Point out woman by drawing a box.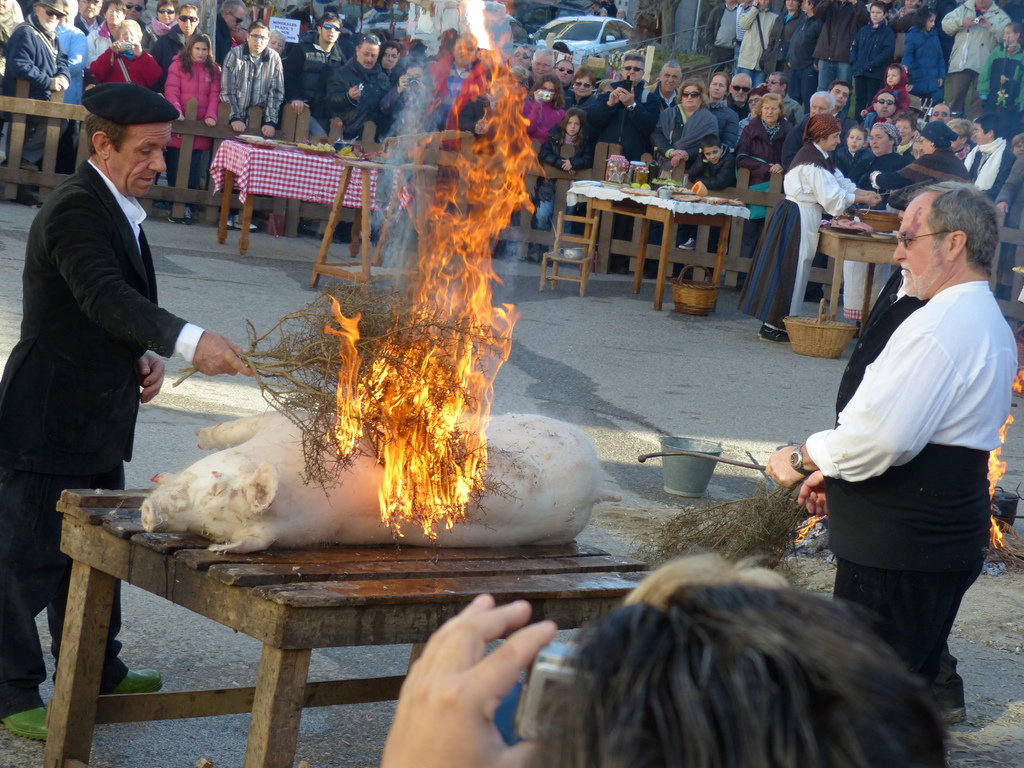
box=[867, 133, 968, 187].
